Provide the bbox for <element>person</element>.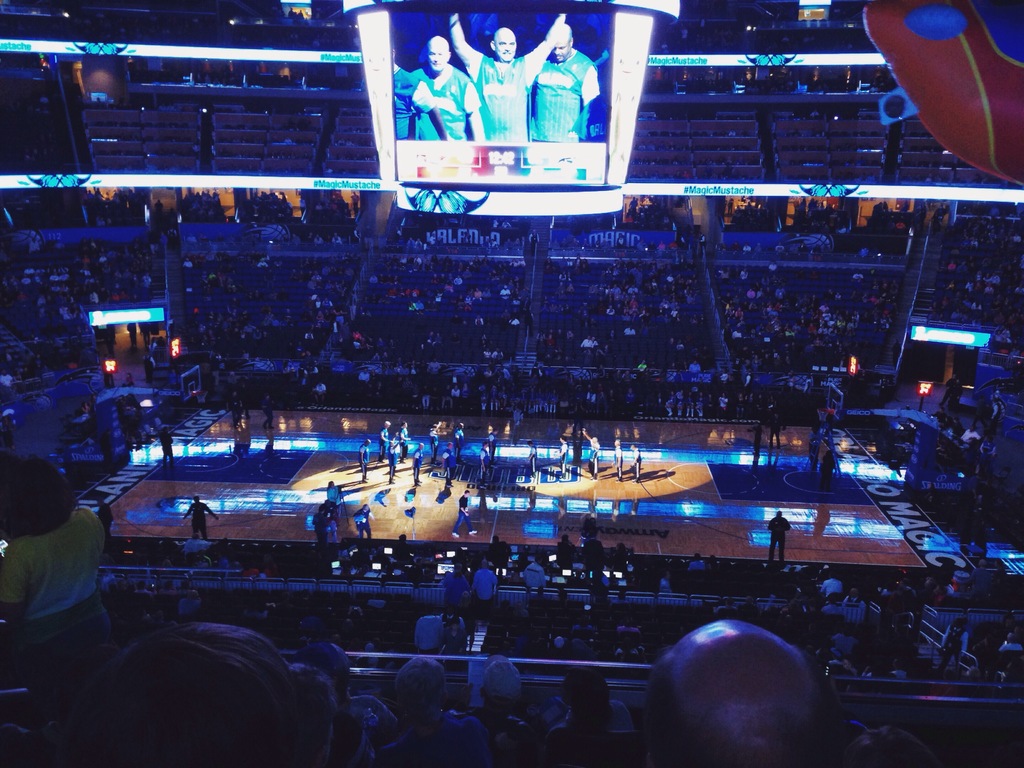
l=392, t=533, r=414, b=564.
